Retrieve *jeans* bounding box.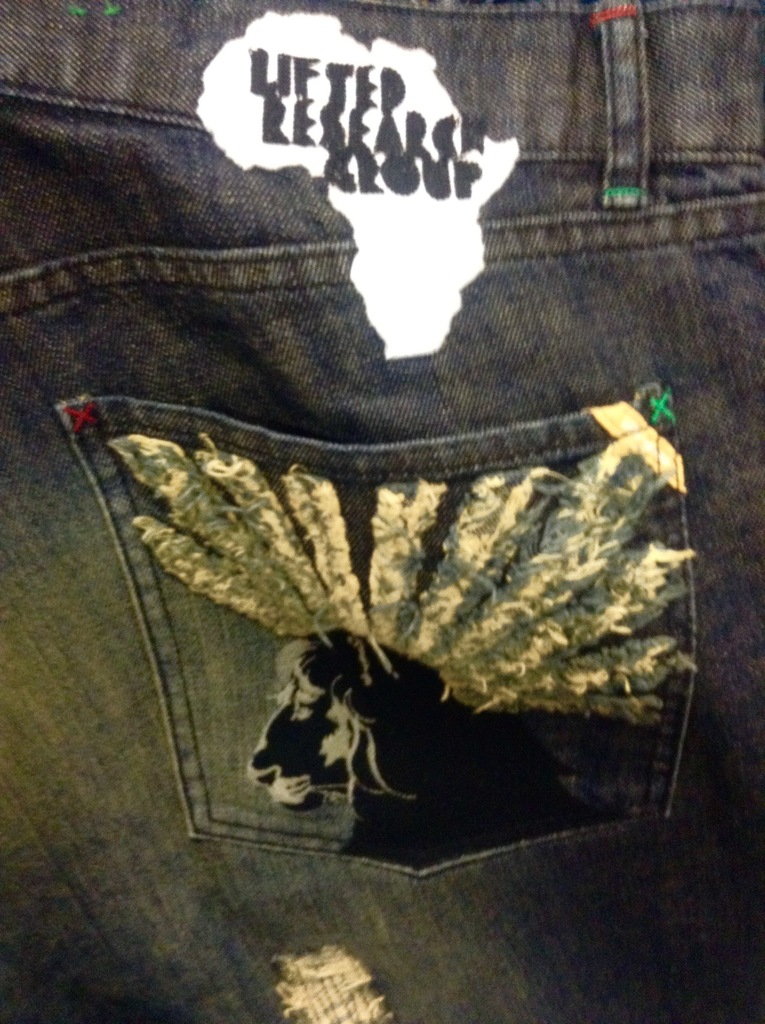
Bounding box: <box>0,0,764,1023</box>.
